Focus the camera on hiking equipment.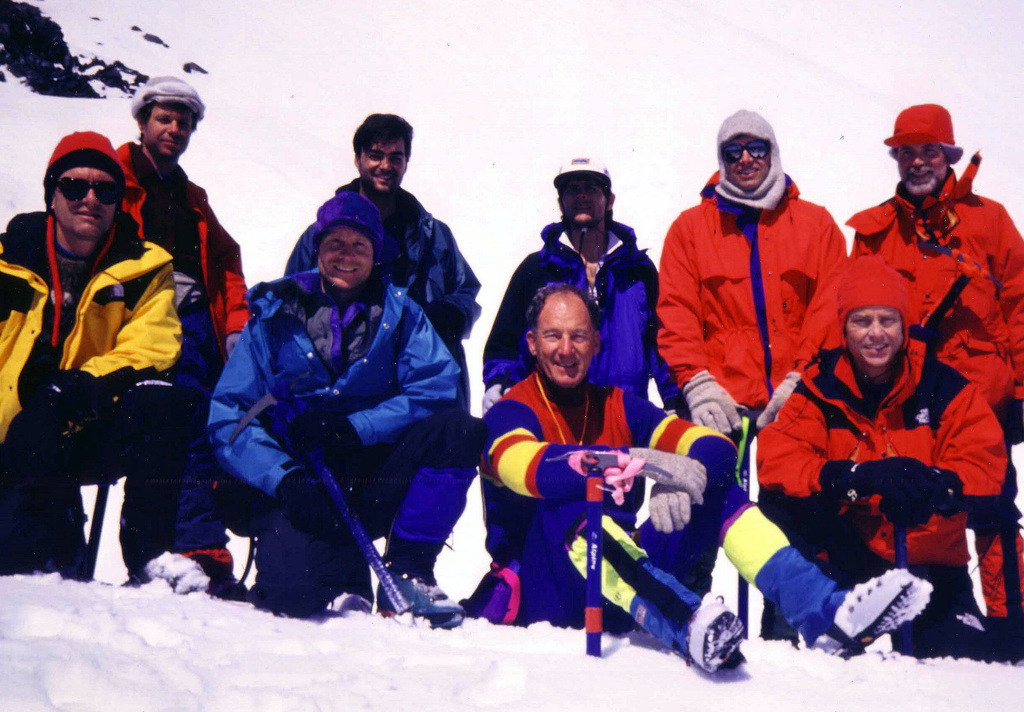
Focus region: pyautogui.locateOnScreen(84, 481, 124, 586).
